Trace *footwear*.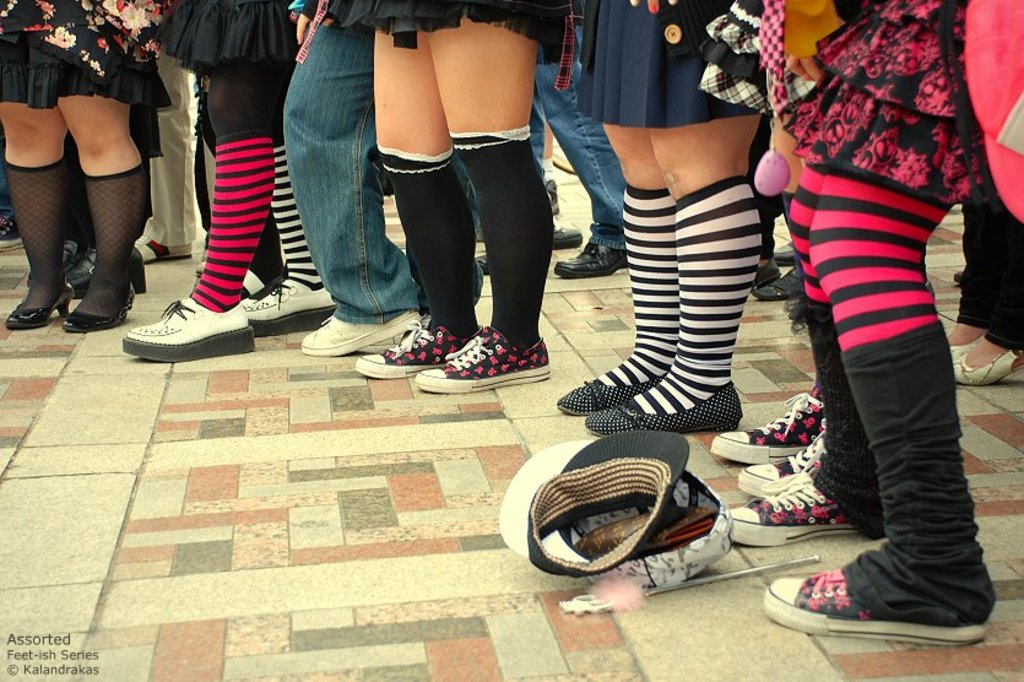
Traced to <box>557,223,583,247</box>.
